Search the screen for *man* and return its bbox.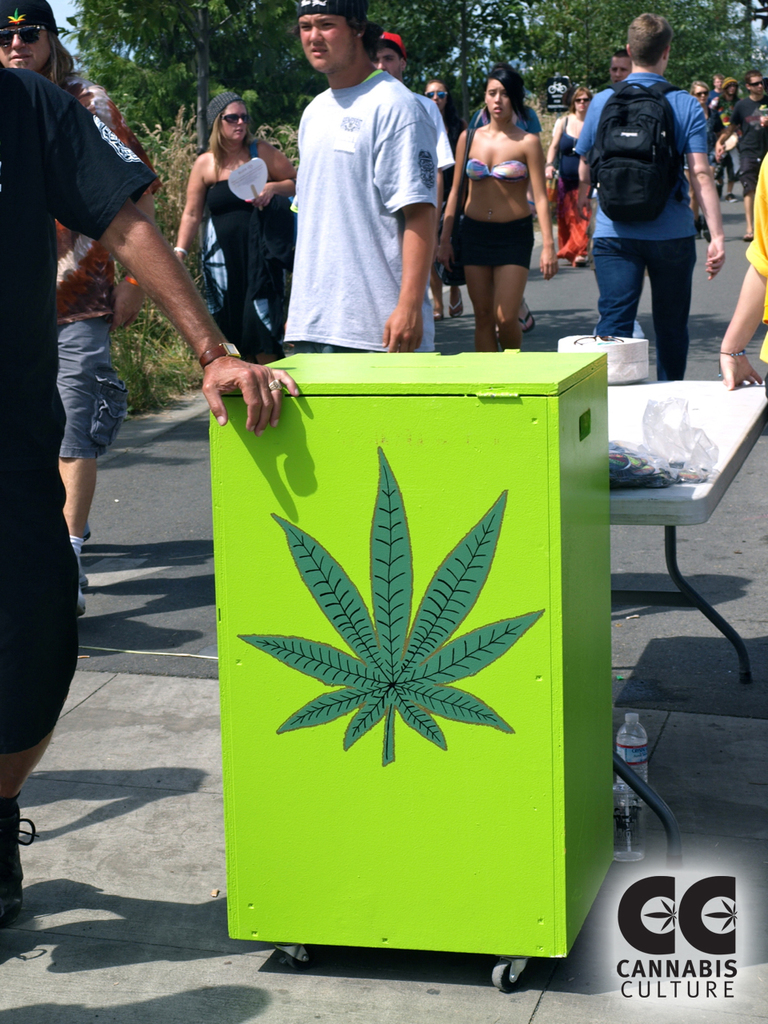
Found: 574,9,730,390.
